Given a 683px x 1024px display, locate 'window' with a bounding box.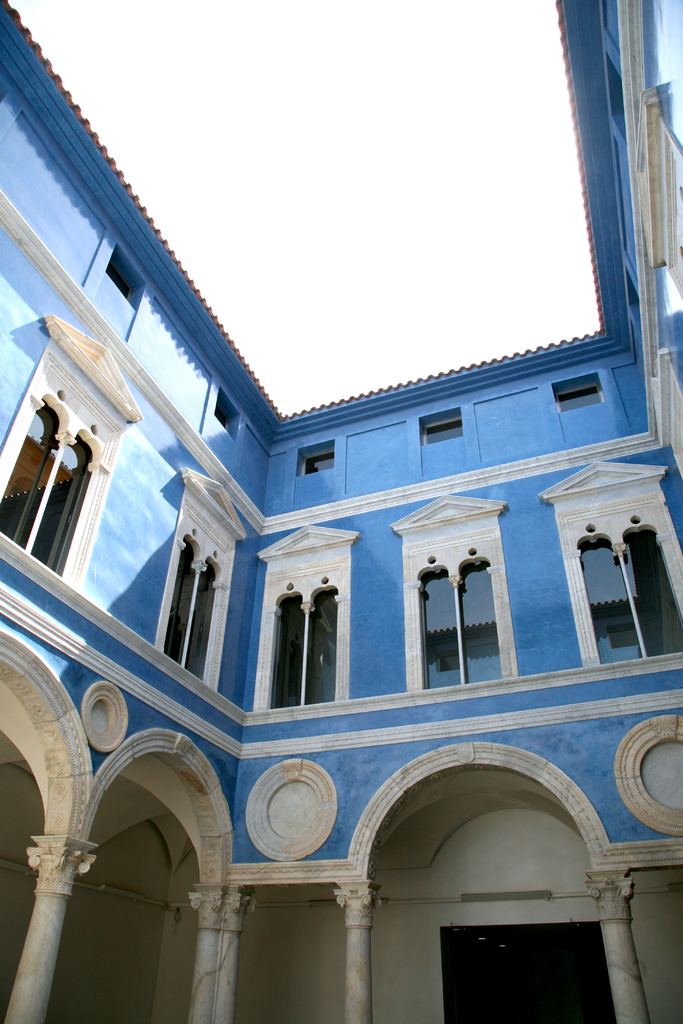
Located: [209,390,242,442].
